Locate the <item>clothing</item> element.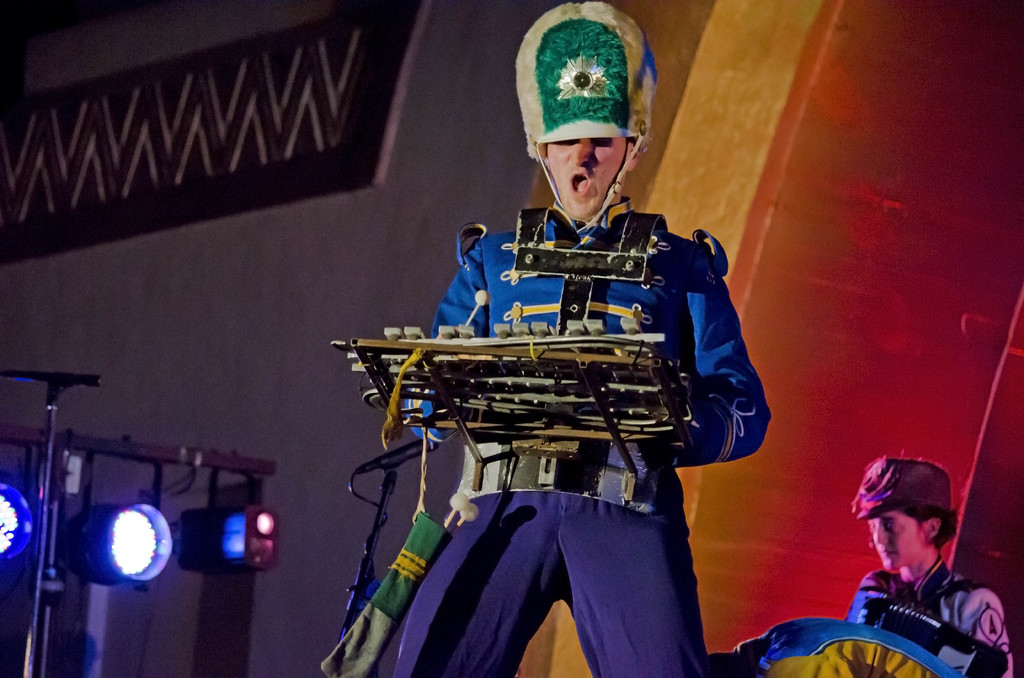
Element bbox: 388, 198, 772, 677.
